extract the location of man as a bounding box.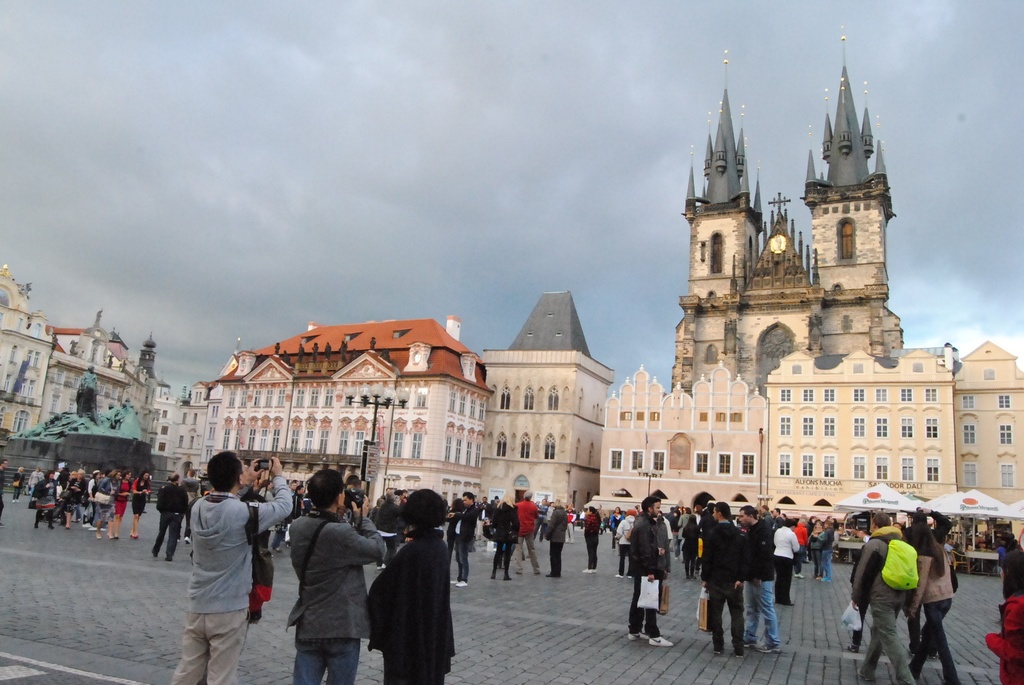
locate(375, 490, 401, 570).
